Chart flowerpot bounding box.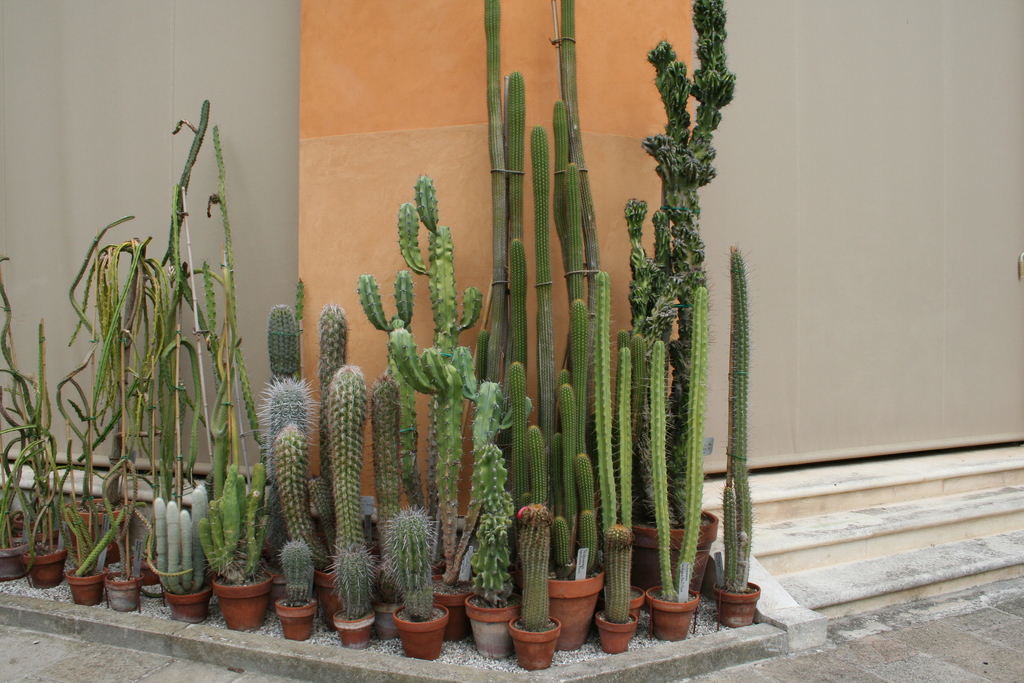
Charted: bbox=(709, 573, 763, 631).
